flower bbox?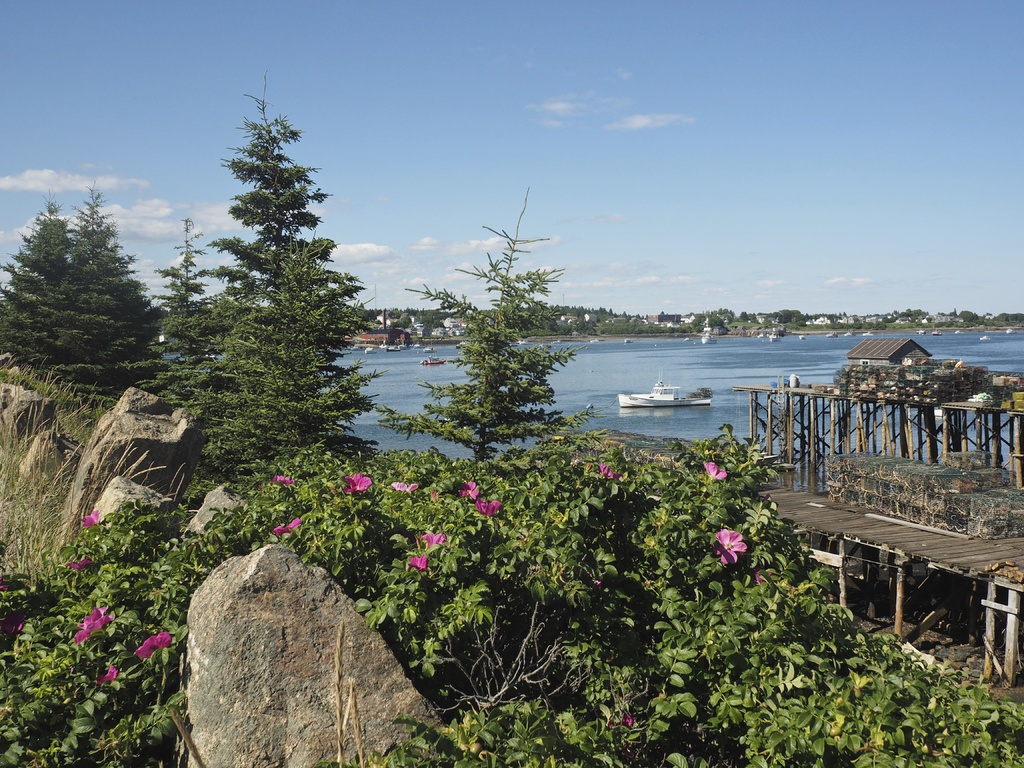
719:532:741:557
